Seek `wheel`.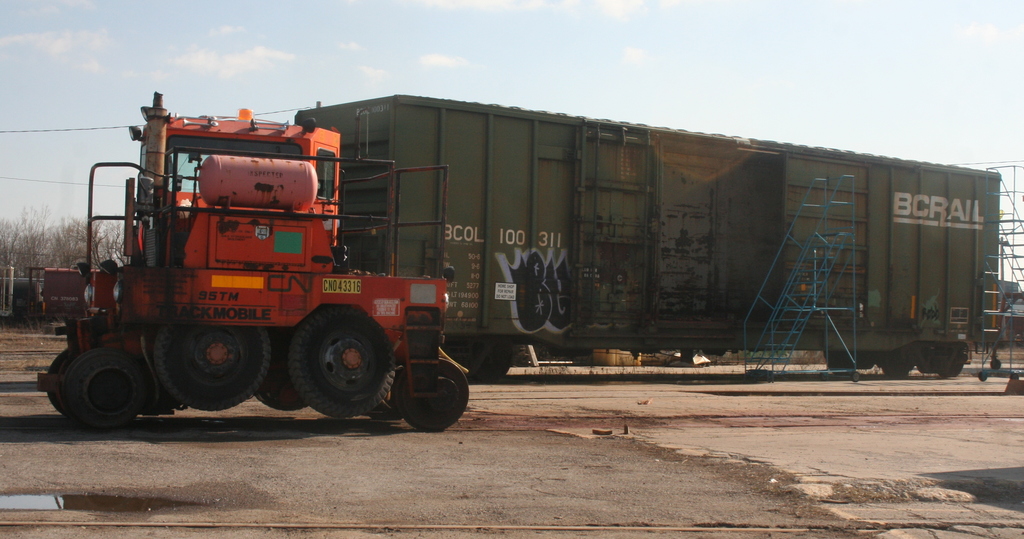
291,312,399,419.
